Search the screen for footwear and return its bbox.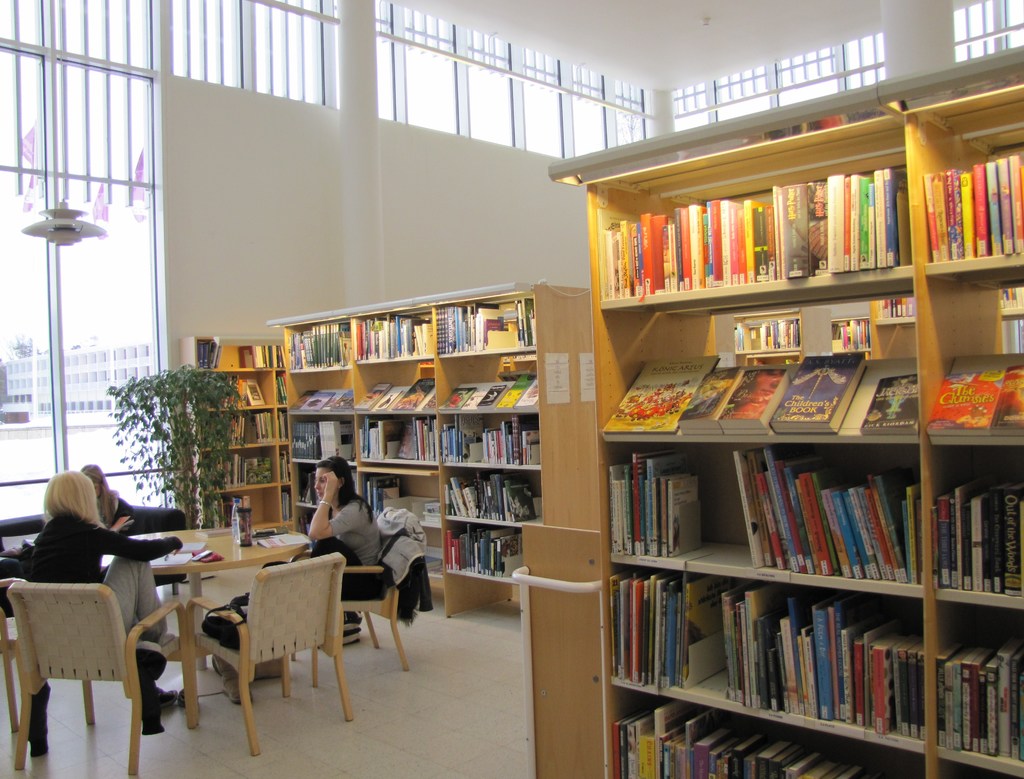
Found: {"left": 159, "top": 687, "right": 178, "bottom": 703}.
